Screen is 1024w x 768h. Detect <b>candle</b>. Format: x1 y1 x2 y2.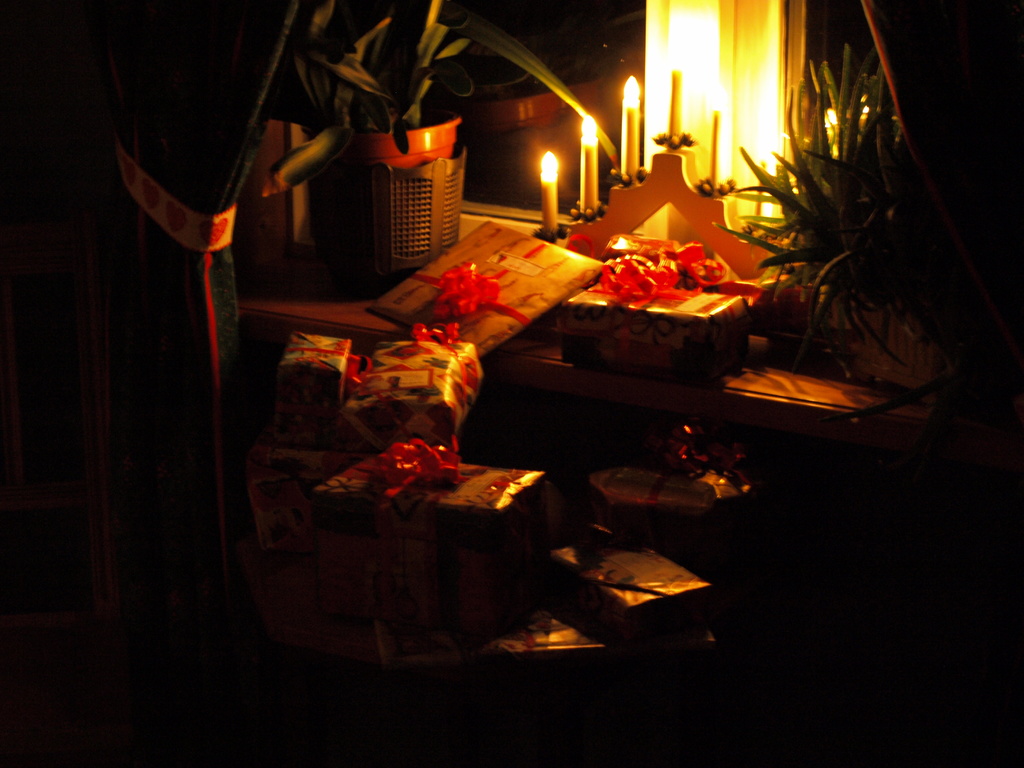
712 115 718 199.
